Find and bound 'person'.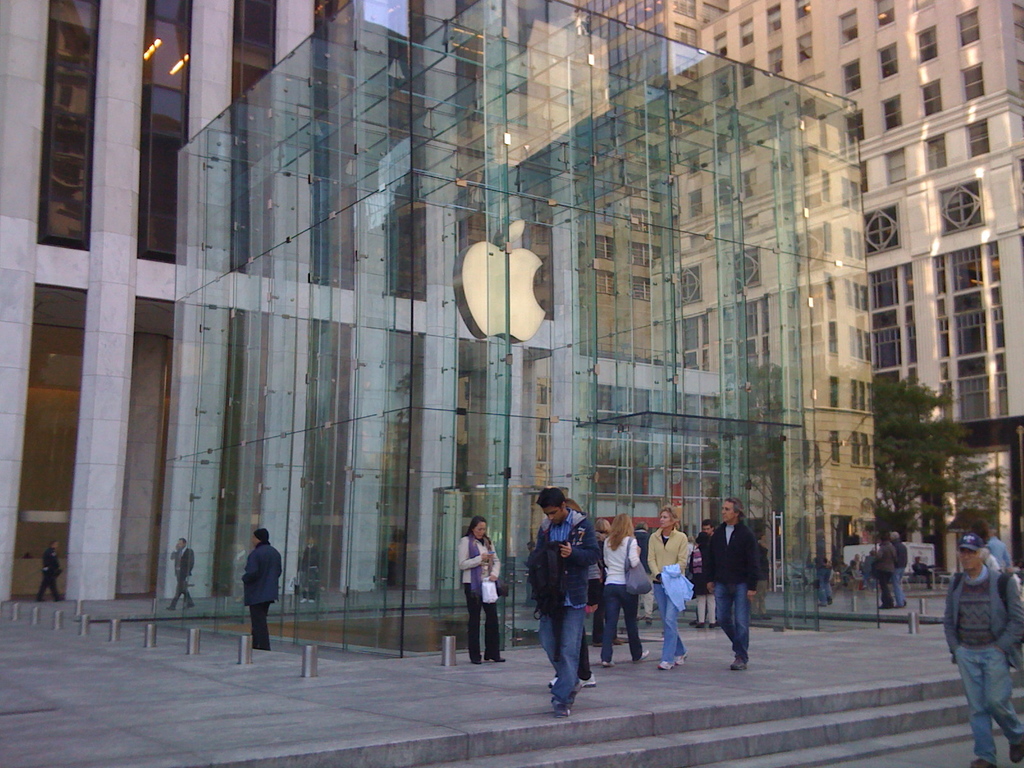
Bound: region(593, 516, 657, 671).
